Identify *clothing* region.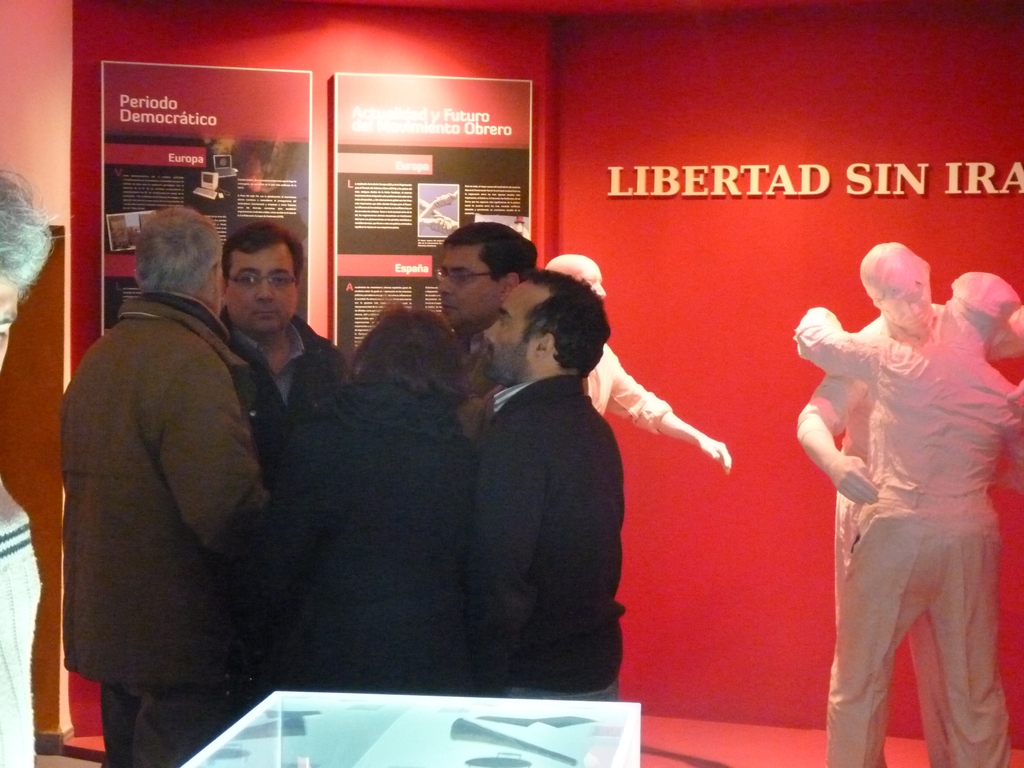
Region: x1=587 y1=344 x2=671 y2=434.
